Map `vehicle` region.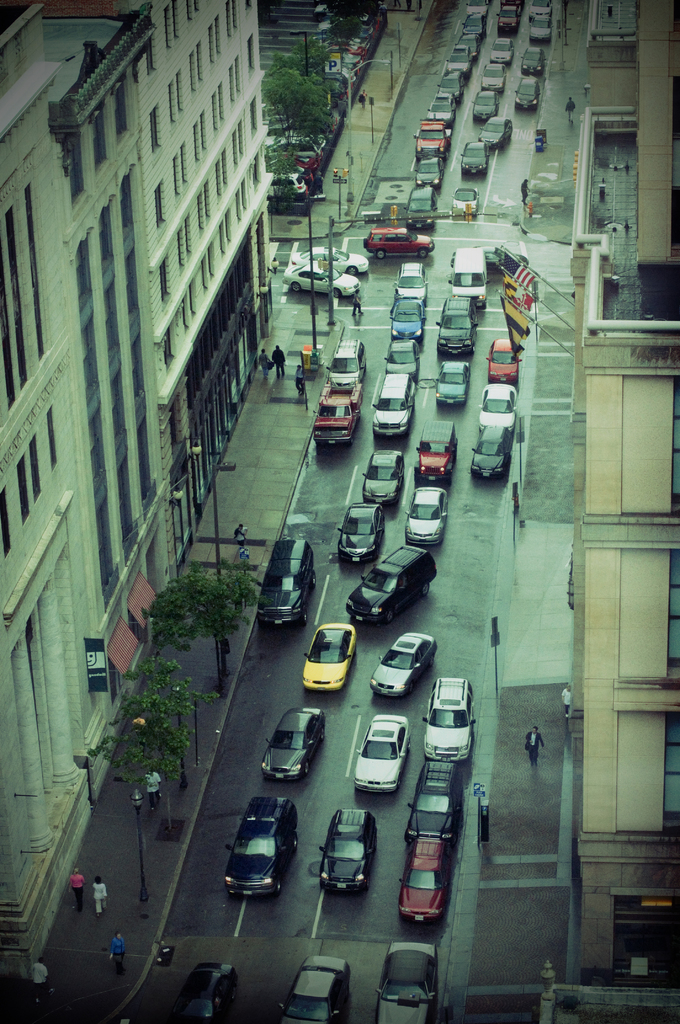
Mapped to x1=393 y1=296 x2=426 y2=344.
